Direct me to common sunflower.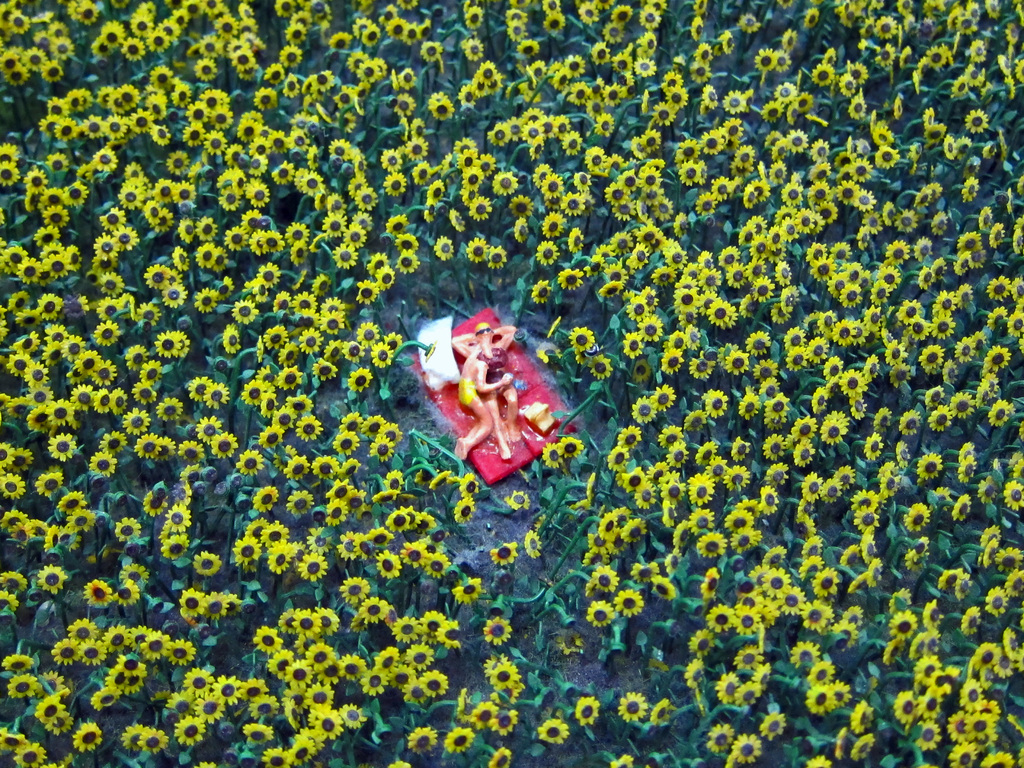
Direction: [x1=449, y1=578, x2=484, y2=607].
